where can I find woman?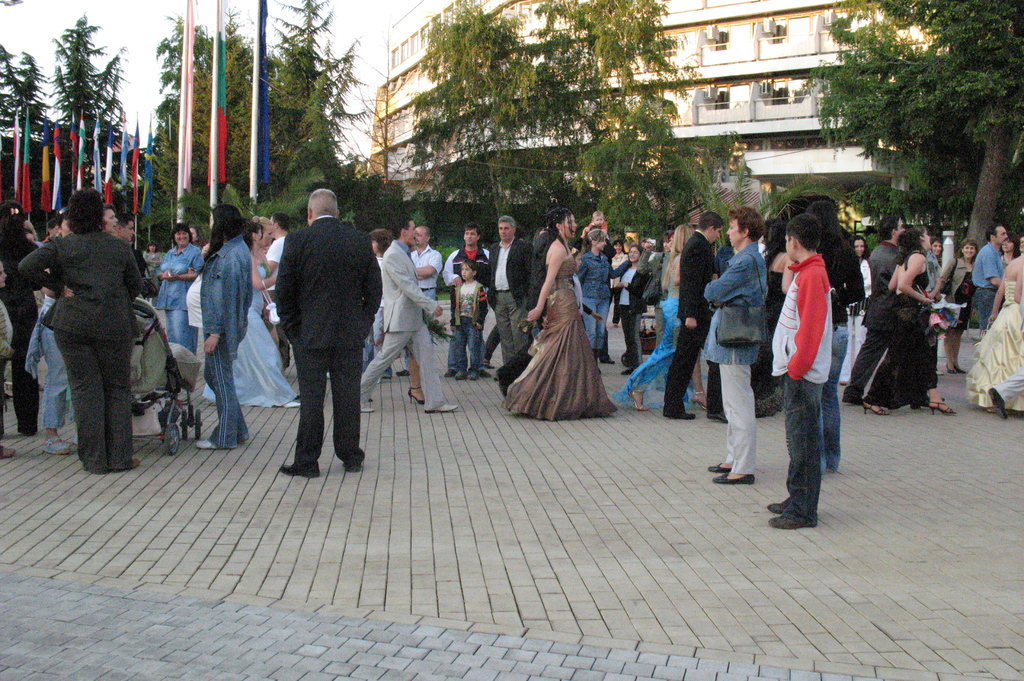
You can find it at rect(1001, 234, 1021, 268).
